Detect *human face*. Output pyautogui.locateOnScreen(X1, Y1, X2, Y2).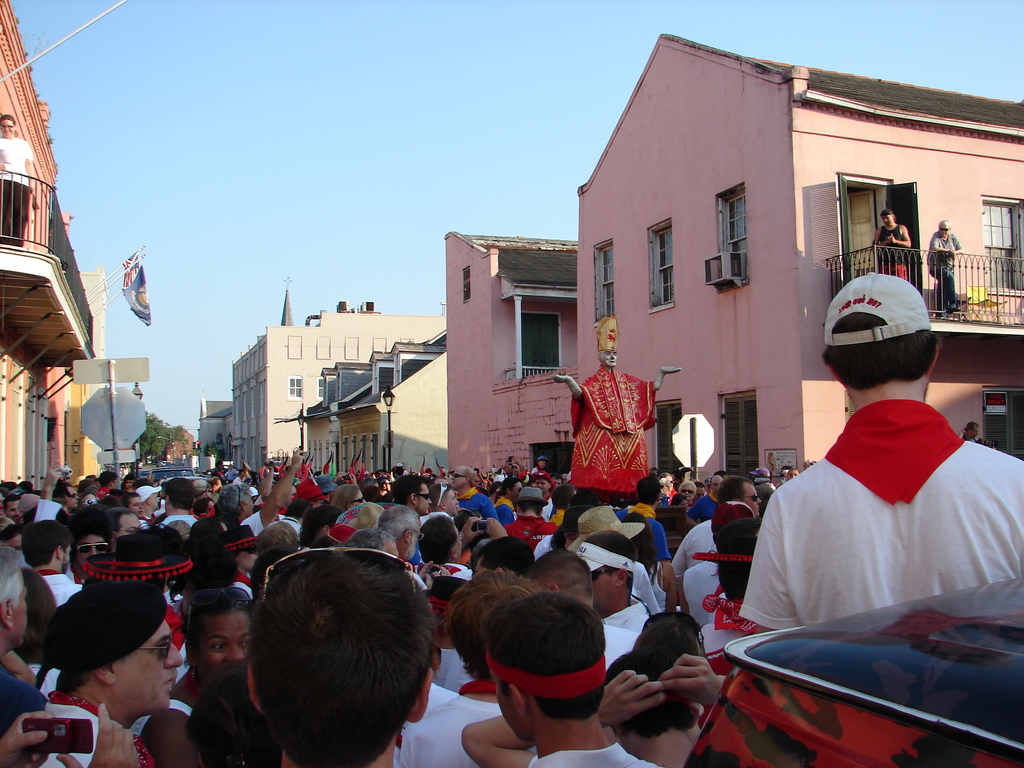
pyautogui.locateOnScreen(314, 499, 320, 508).
